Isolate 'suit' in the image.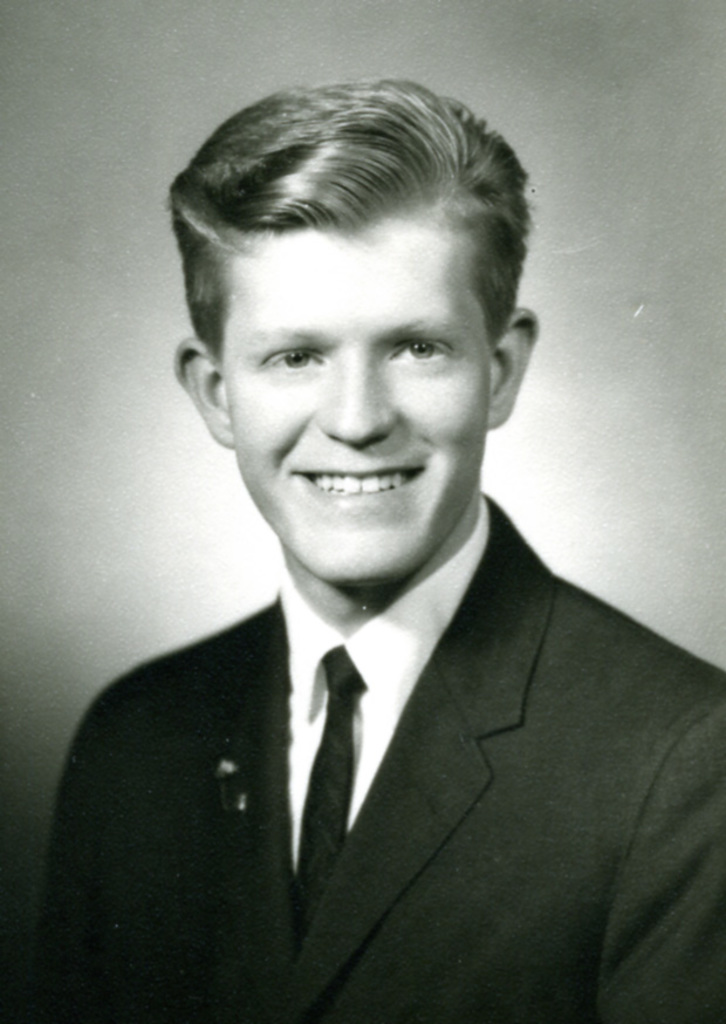
Isolated region: bbox(6, 503, 725, 1023).
